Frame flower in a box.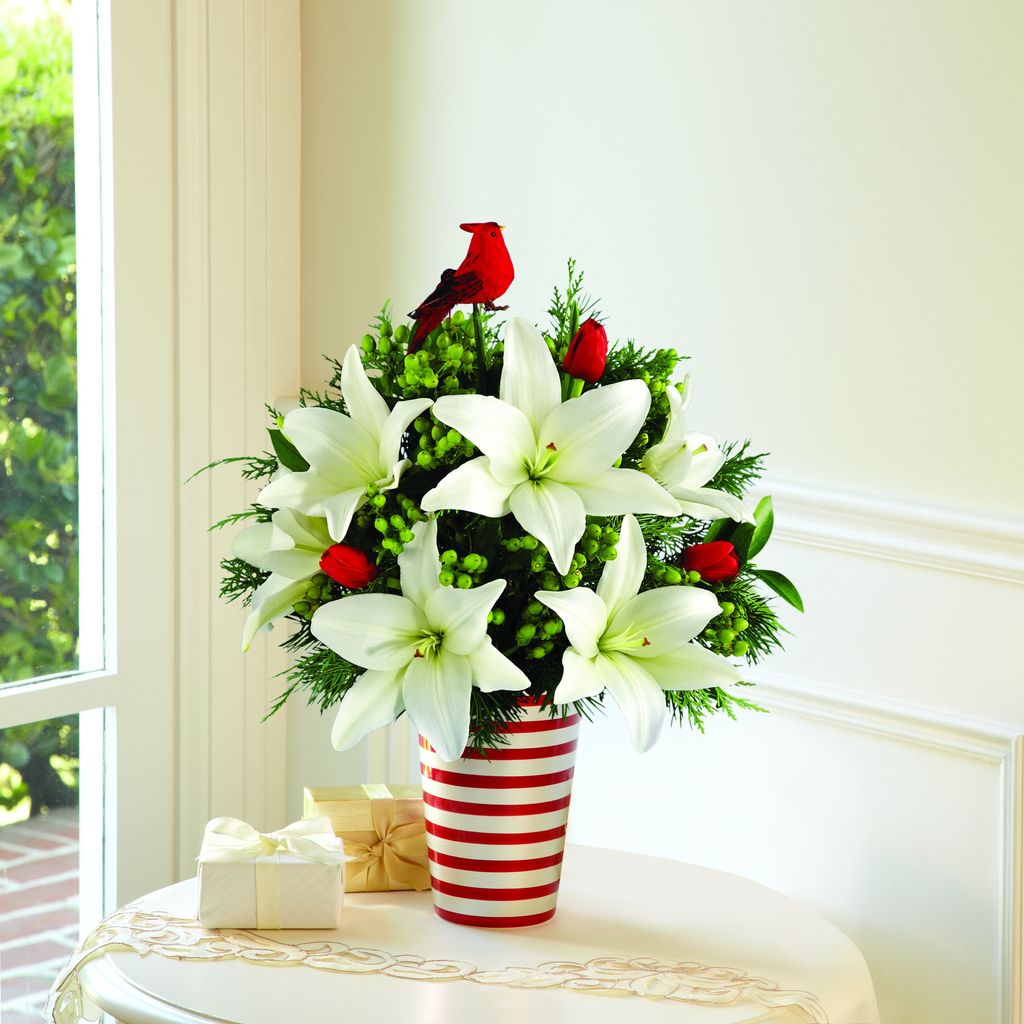
291:564:515:758.
